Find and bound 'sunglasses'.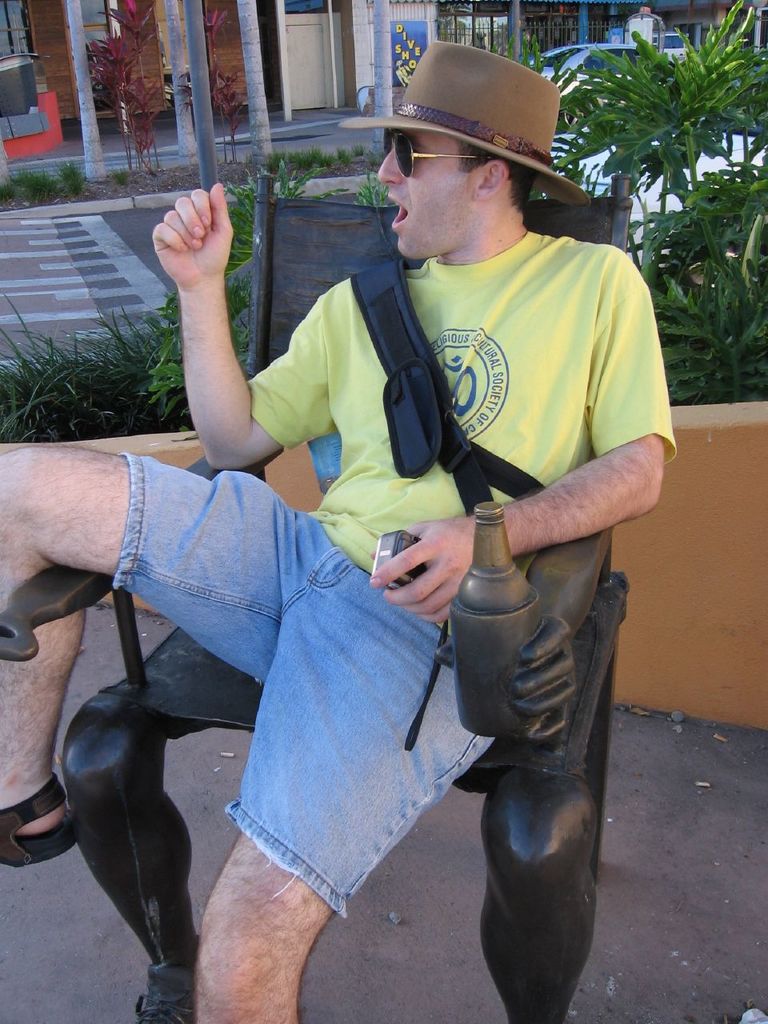
Bound: pyautogui.locateOnScreen(380, 128, 497, 183).
